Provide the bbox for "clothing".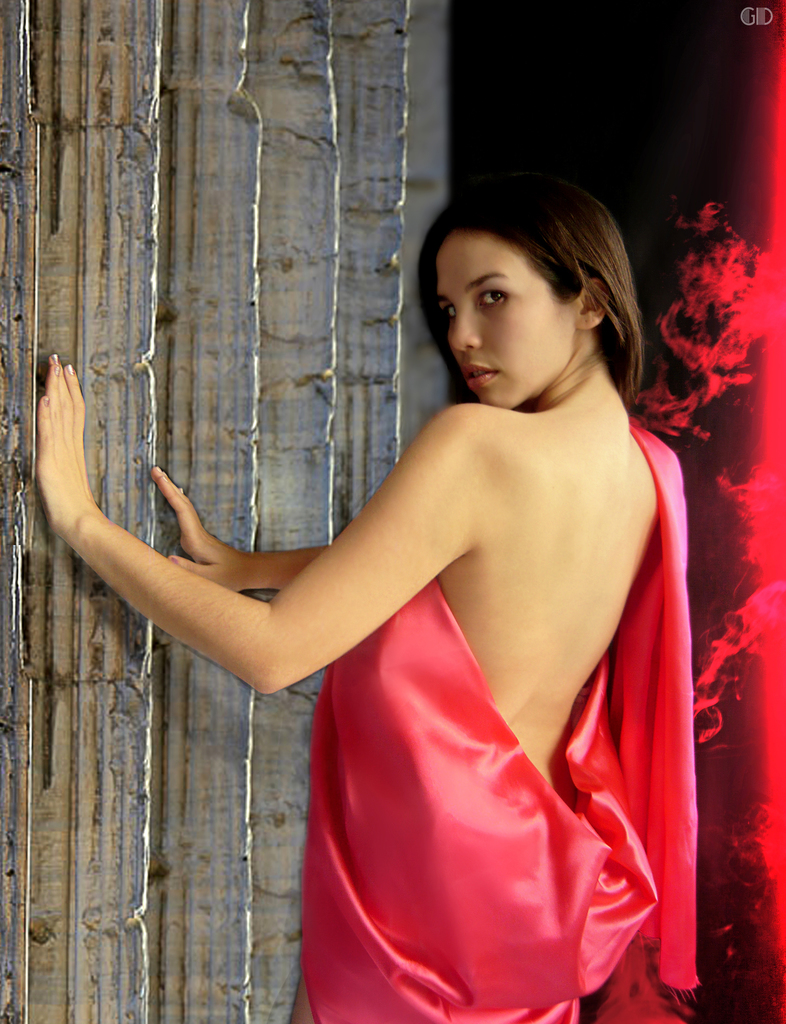
BBox(278, 438, 705, 1001).
